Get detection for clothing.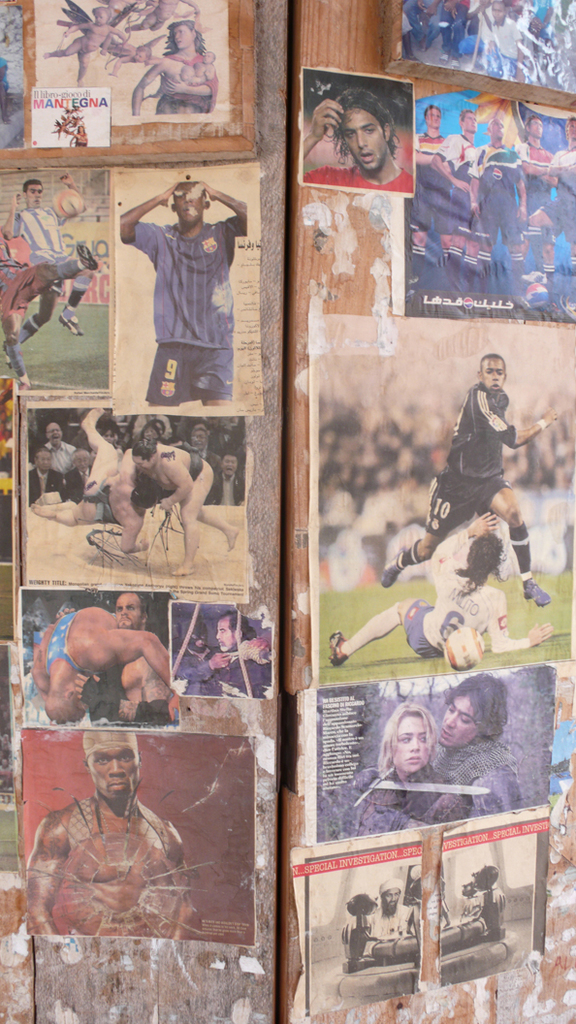
Detection: Rect(543, 136, 575, 262).
